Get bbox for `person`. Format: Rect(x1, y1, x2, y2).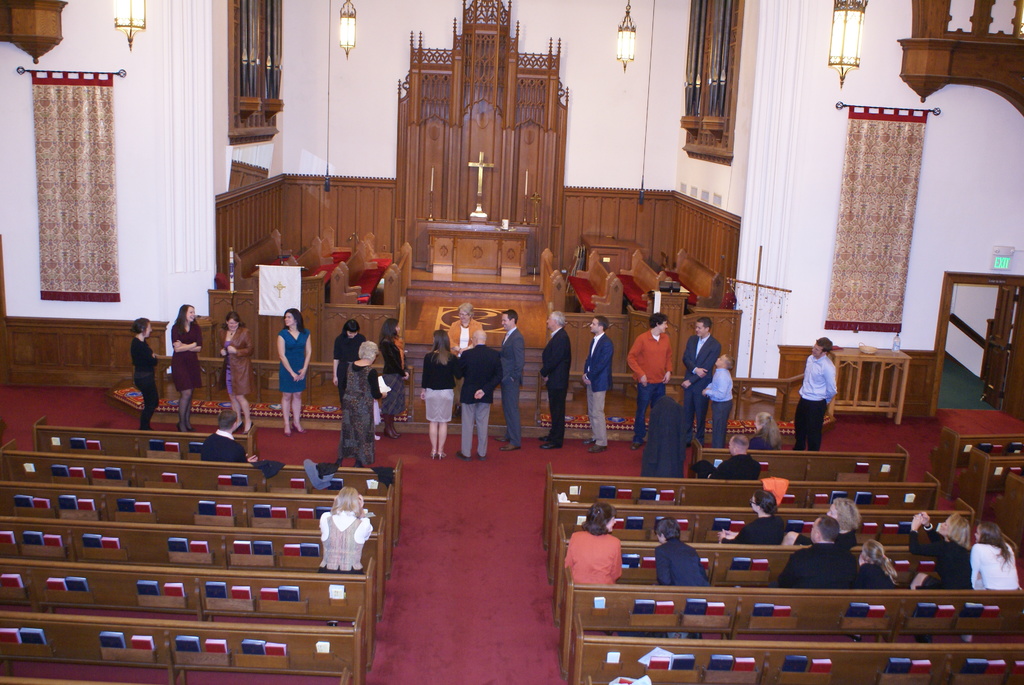
Rect(623, 312, 676, 438).
